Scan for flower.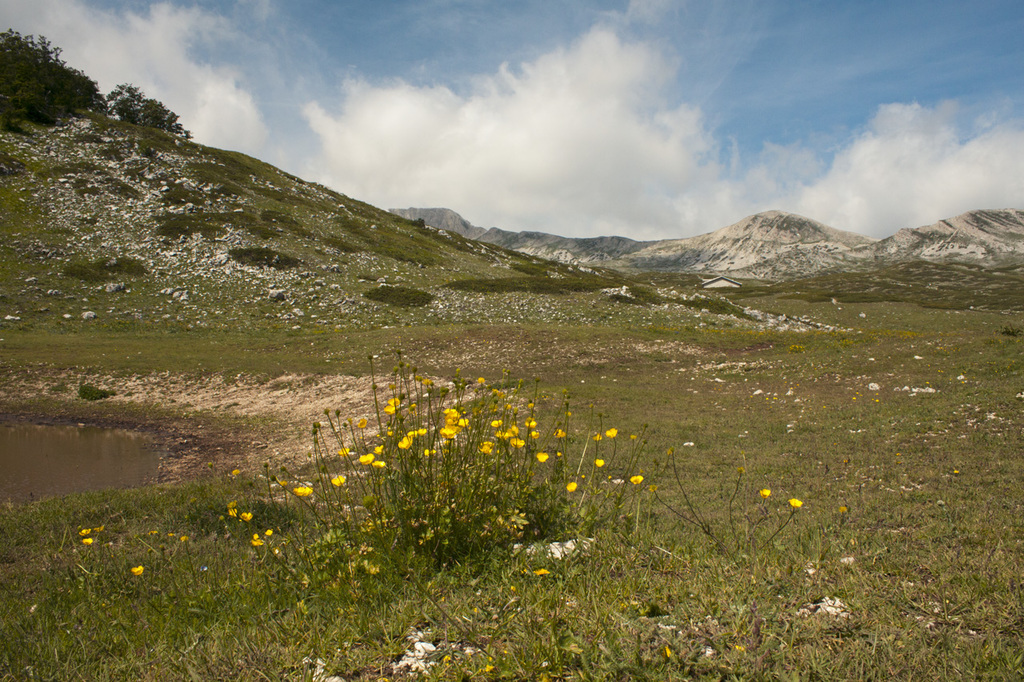
Scan result: box=[788, 496, 800, 507].
